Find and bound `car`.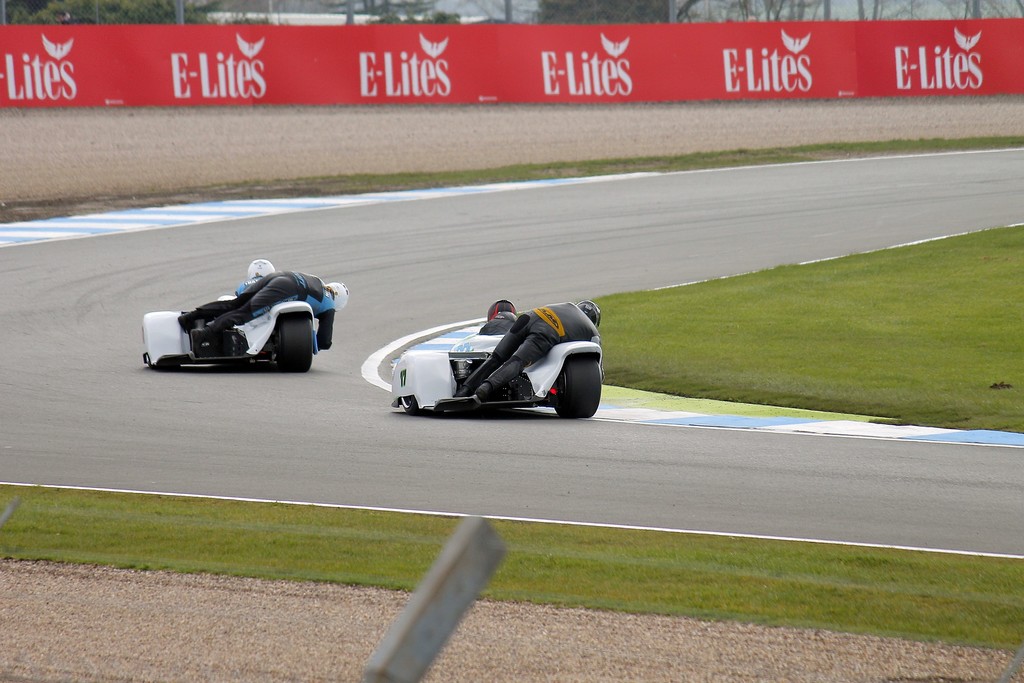
Bound: (x1=391, y1=299, x2=605, y2=418).
